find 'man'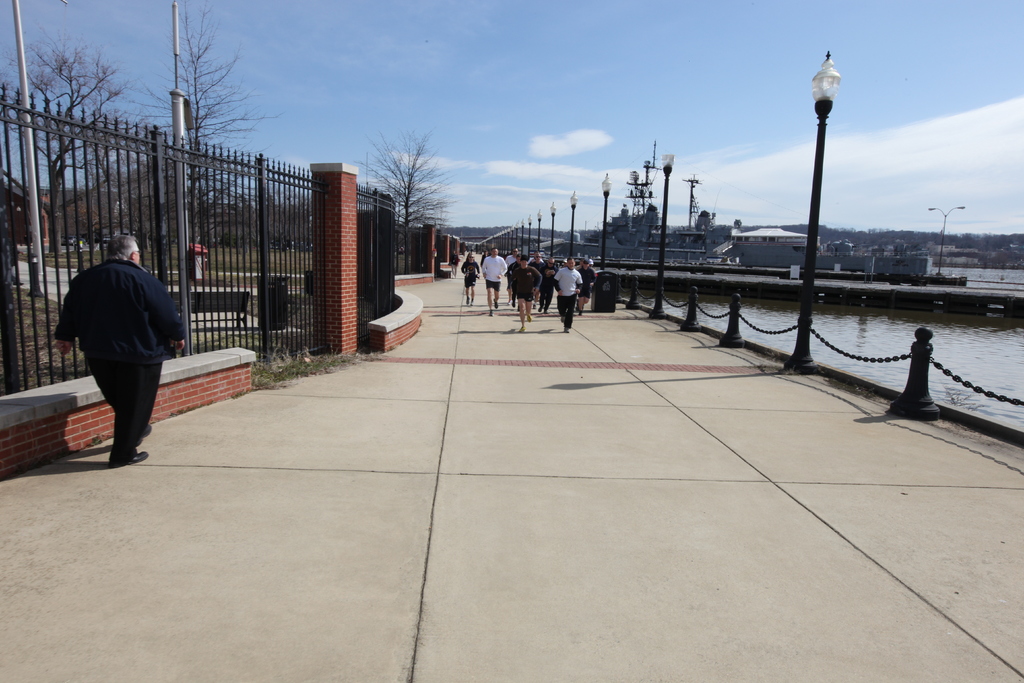
[x1=531, y1=254, x2=561, y2=316]
